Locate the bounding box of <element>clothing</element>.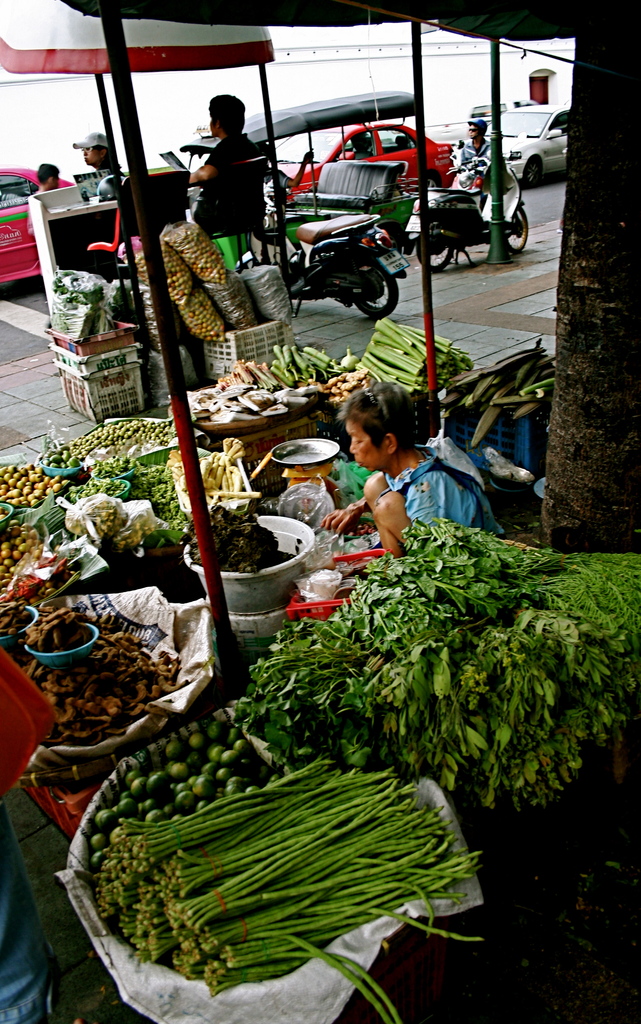
Bounding box: region(382, 428, 482, 533).
